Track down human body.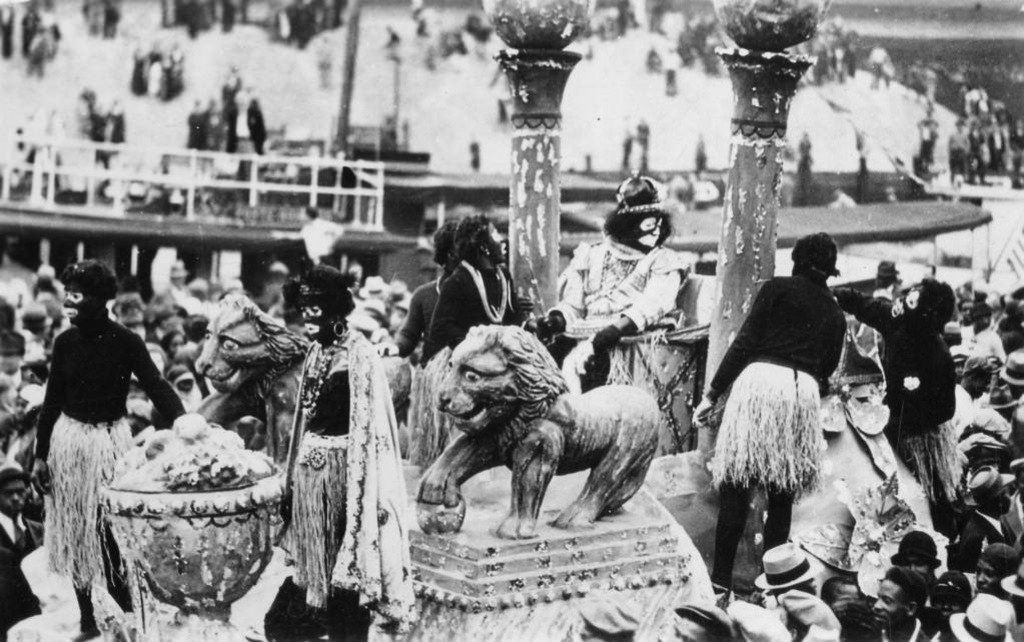
Tracked to x1=418 y1=214 x2=531 y2=364.
